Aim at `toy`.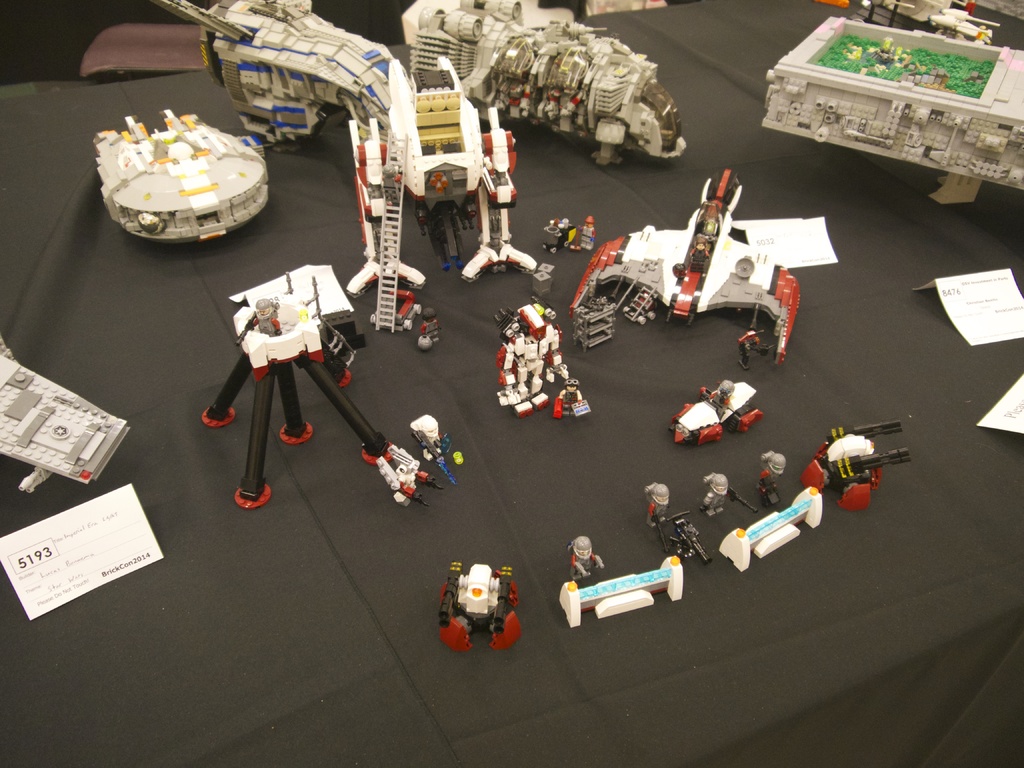
Aimed at <bbox>570, 168, 804, 371</bbox>.
